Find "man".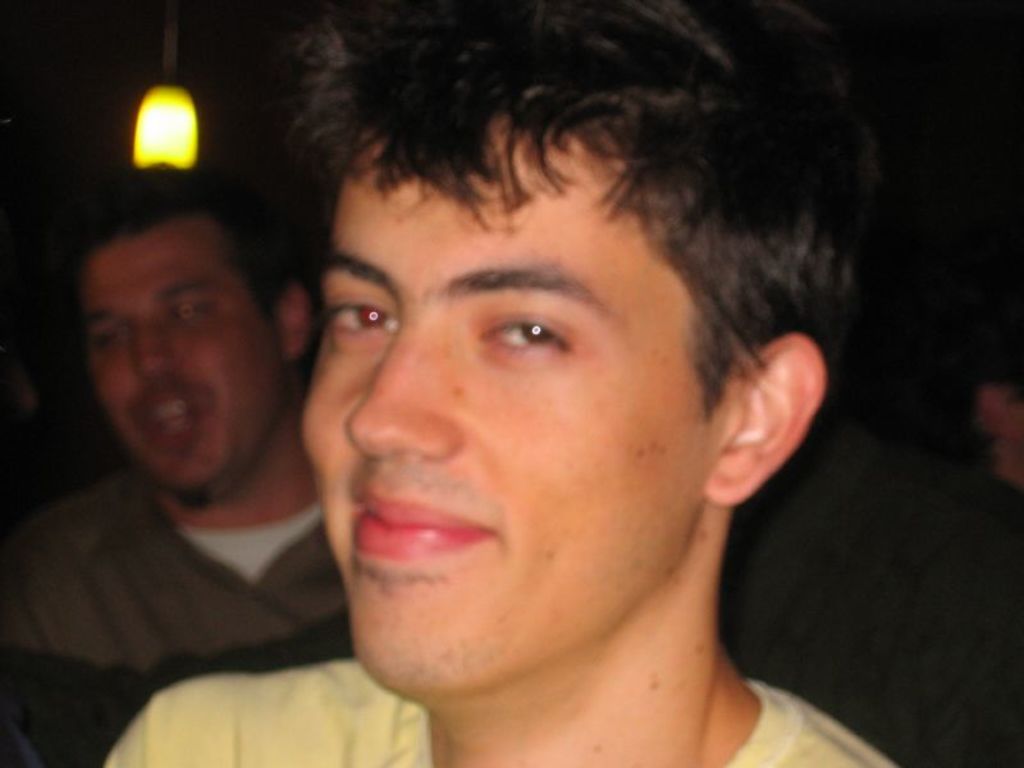
142,40,942,767.
